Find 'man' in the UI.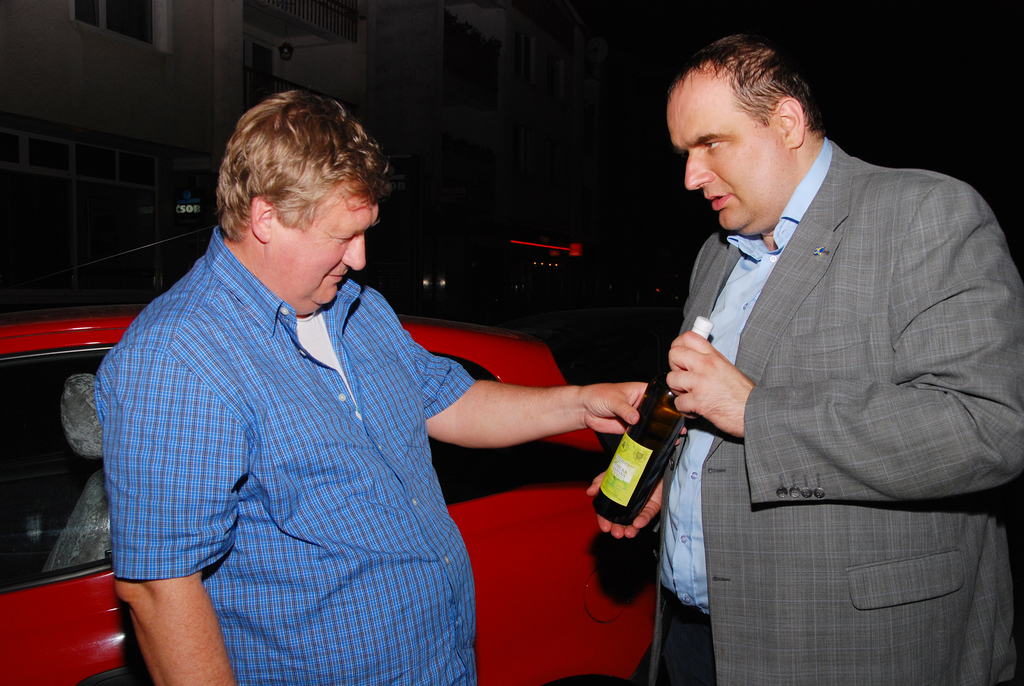
UI element at 599:34:998:671.
